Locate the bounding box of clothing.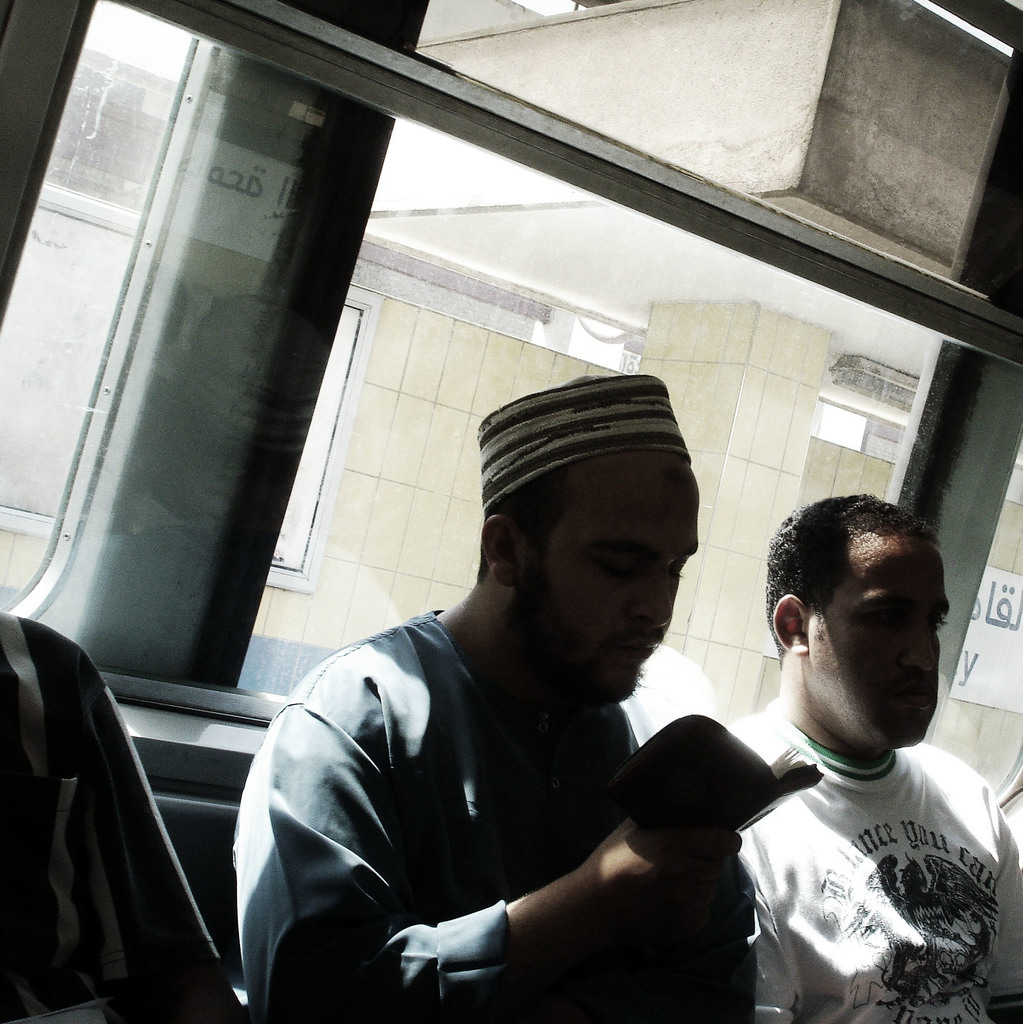
Bounding box: bbox=(231, 599, 760, 1023).
